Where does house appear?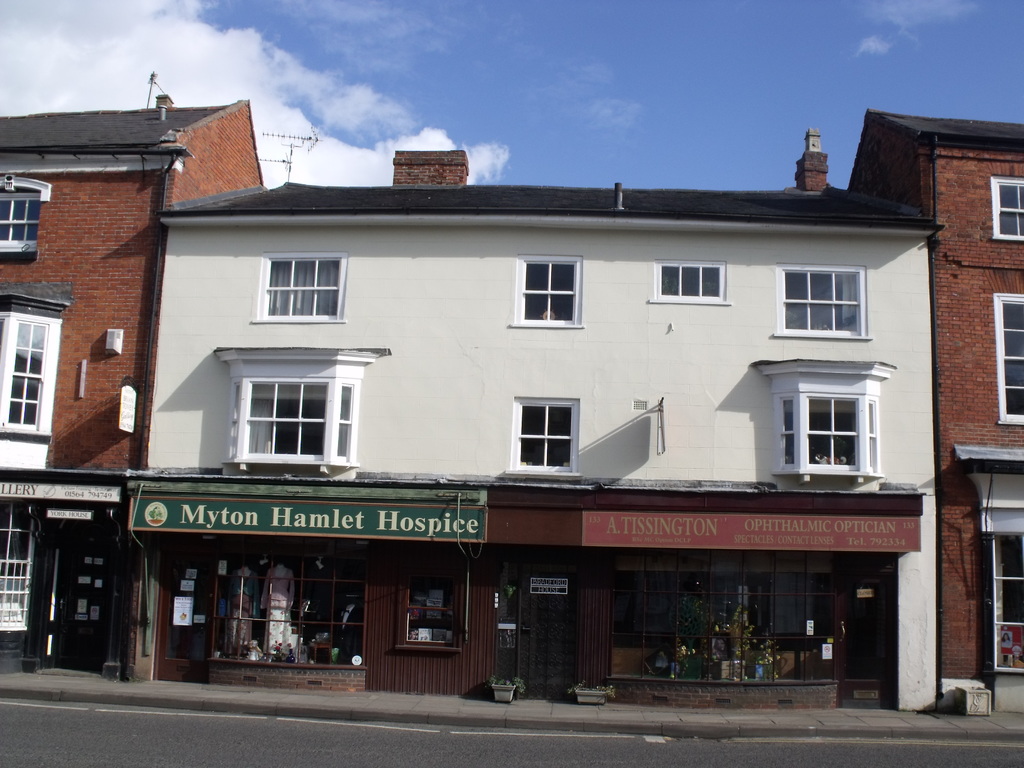
Appears at left=838, top=100, right=1023, bottom=717.
